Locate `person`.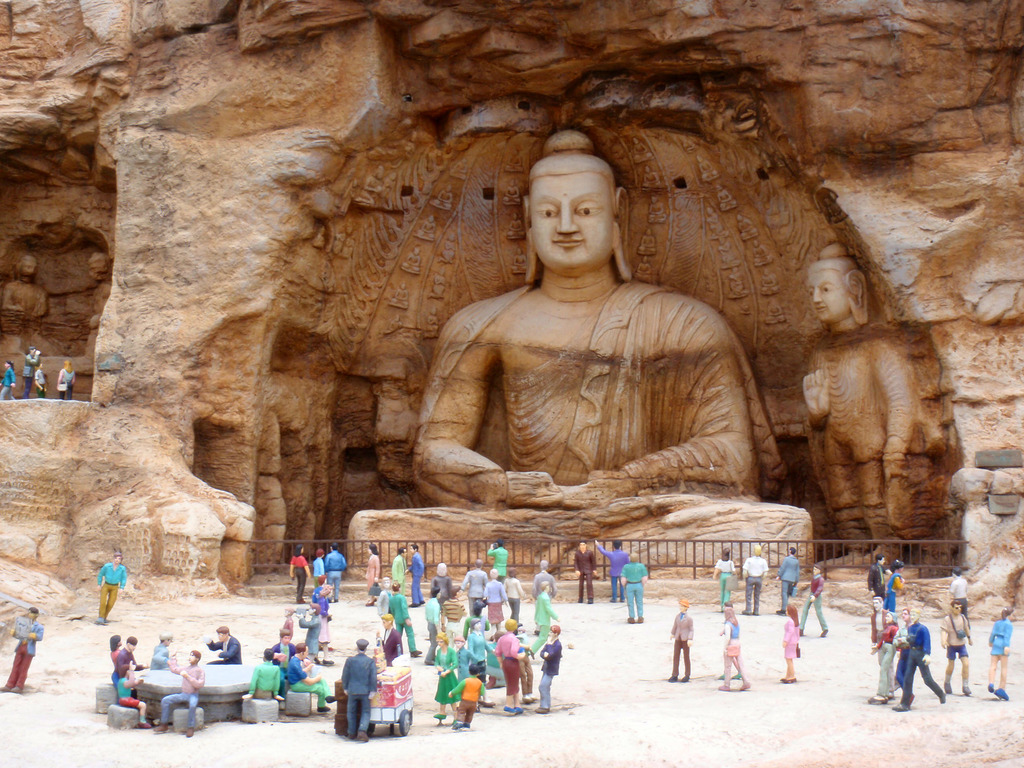
Bounding box: detection(328, 541, 343, 604).
